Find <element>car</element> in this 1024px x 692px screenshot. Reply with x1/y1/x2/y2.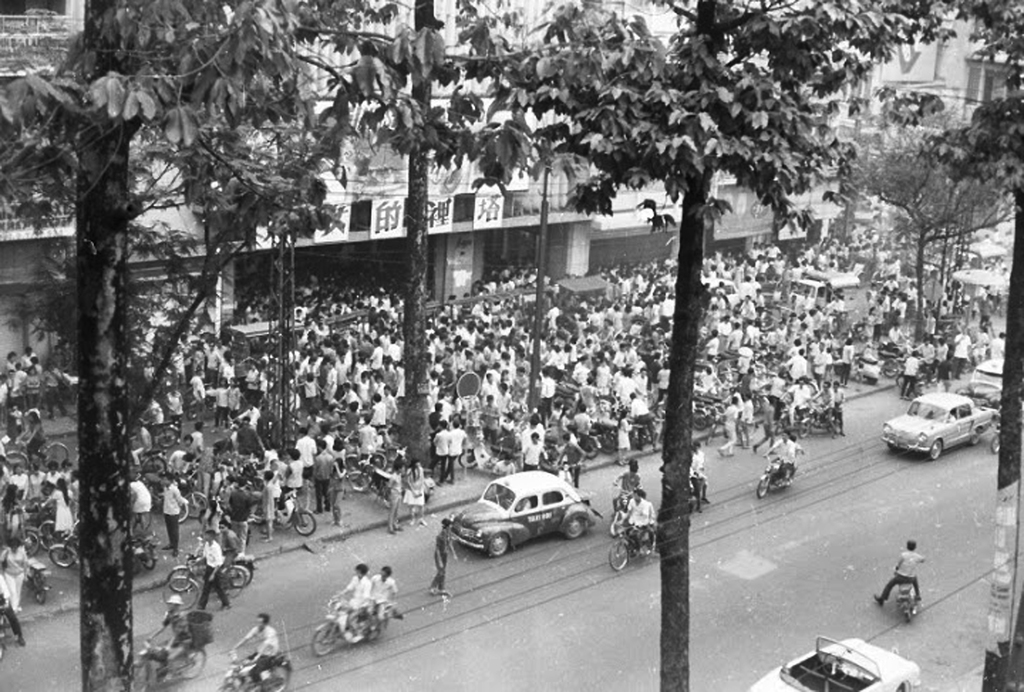
963/359/1011/411.
